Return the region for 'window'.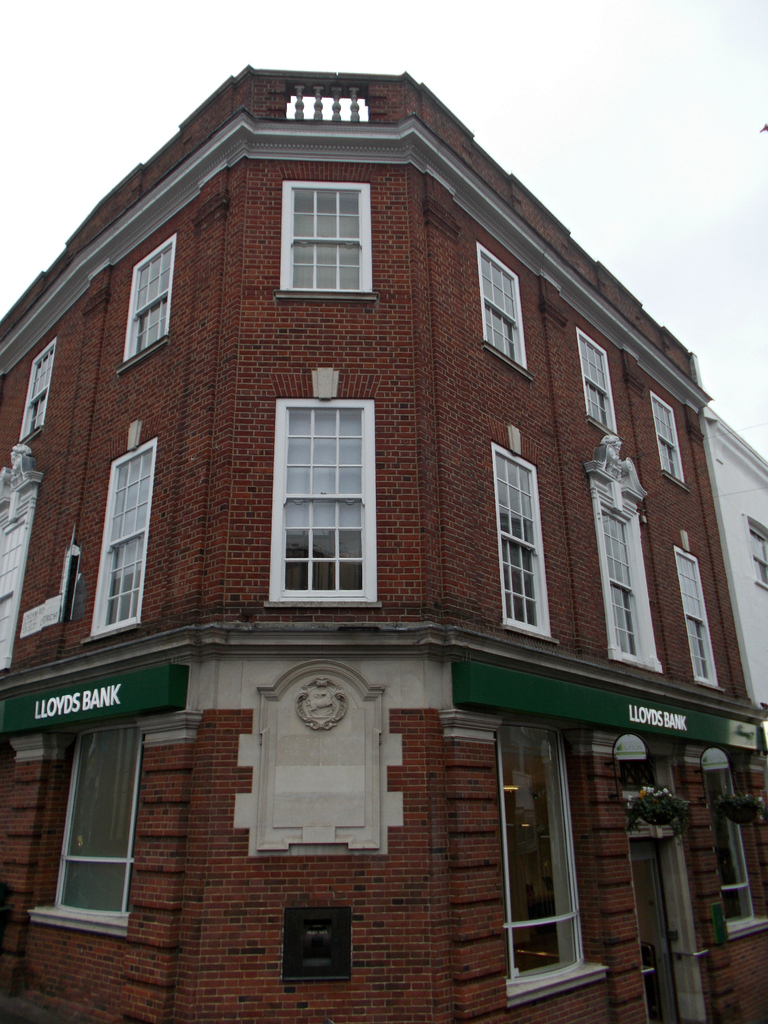
region(0, 442, 44, 701).
